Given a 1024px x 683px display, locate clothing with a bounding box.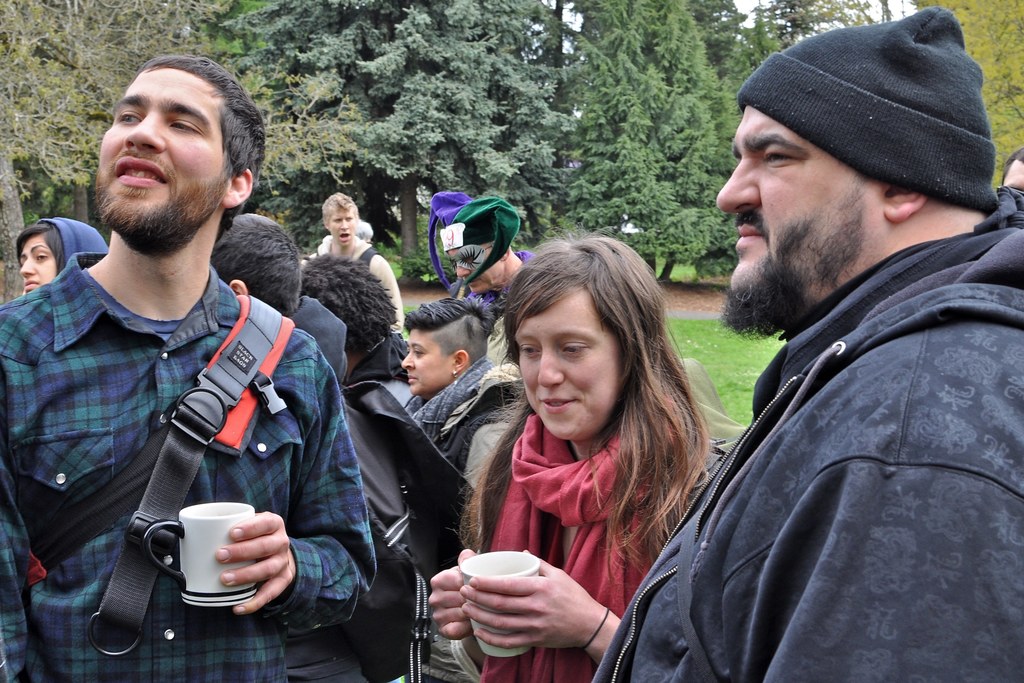
Located: x1=482 y1=365 x2=753 y2=678.
